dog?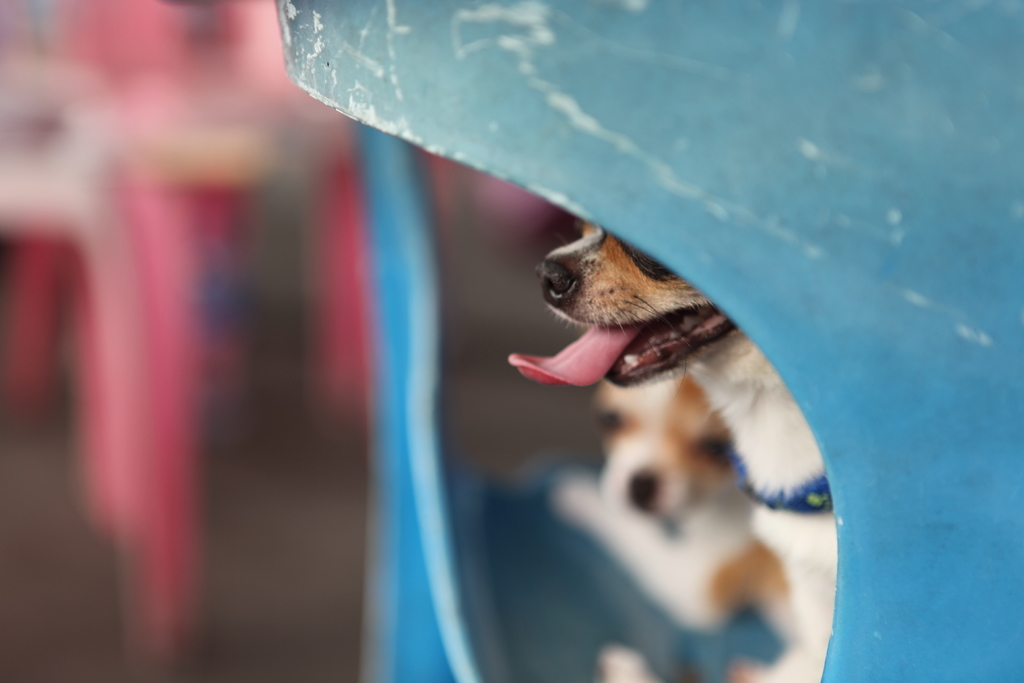
{"left": 588, "top": 217, "right": 840, "bottom": 682}
